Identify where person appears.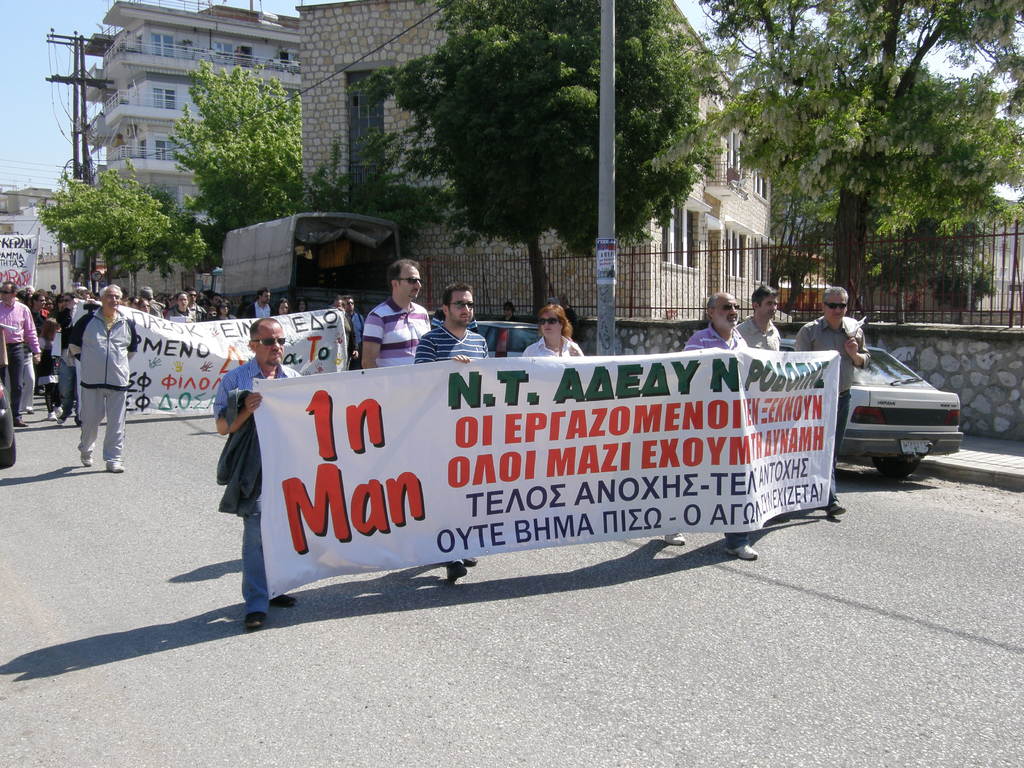
Appears at [x1=733, y1=280, x2=780, y2=357].
